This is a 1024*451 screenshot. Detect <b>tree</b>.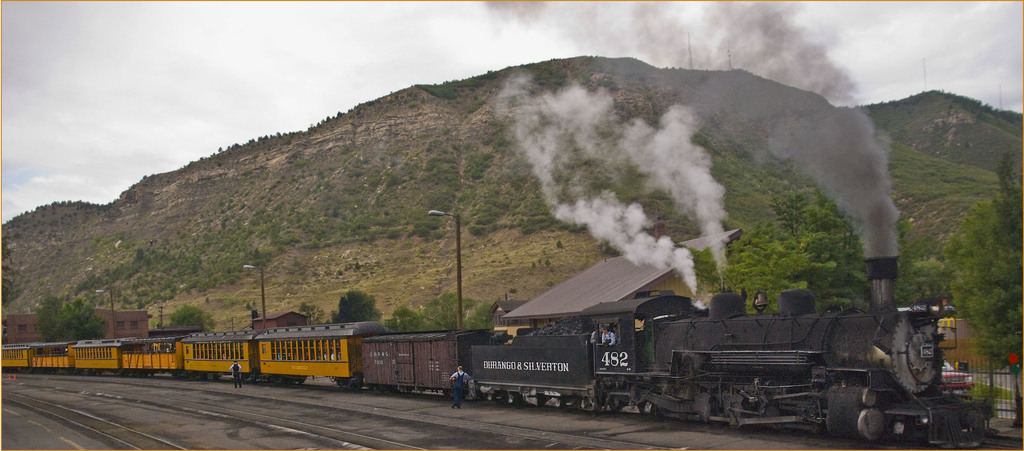
x1=314, y1=167, x2=325, y2=177.
